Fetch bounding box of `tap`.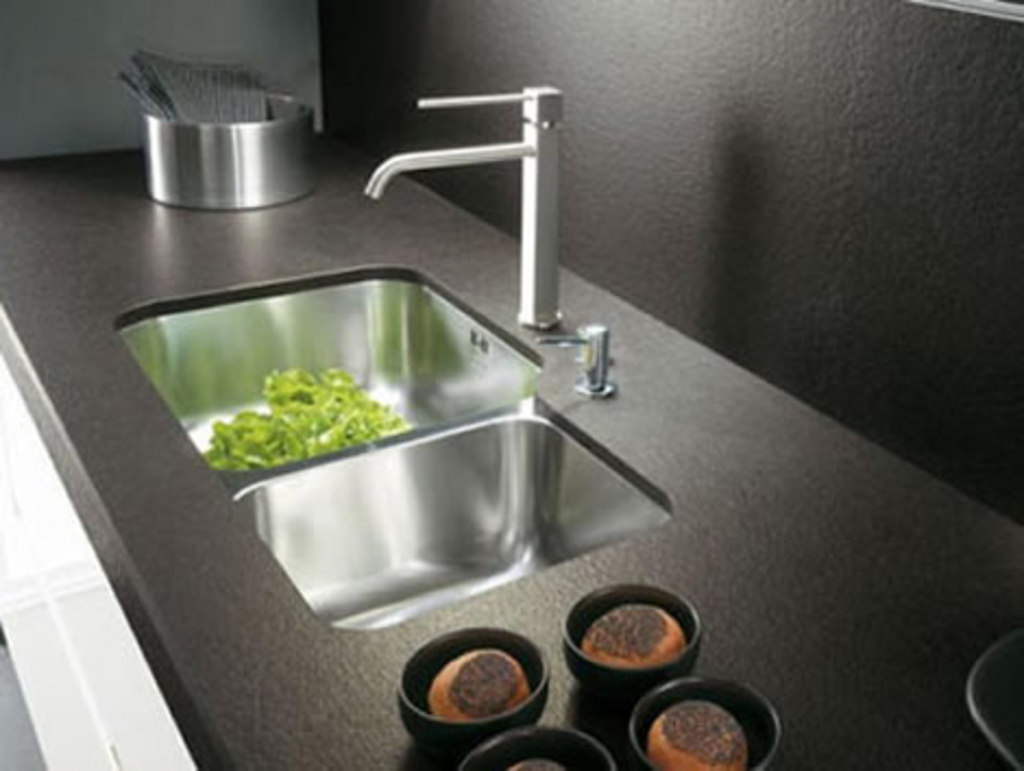
Bbox: crop(362, 85, 566, 333).
